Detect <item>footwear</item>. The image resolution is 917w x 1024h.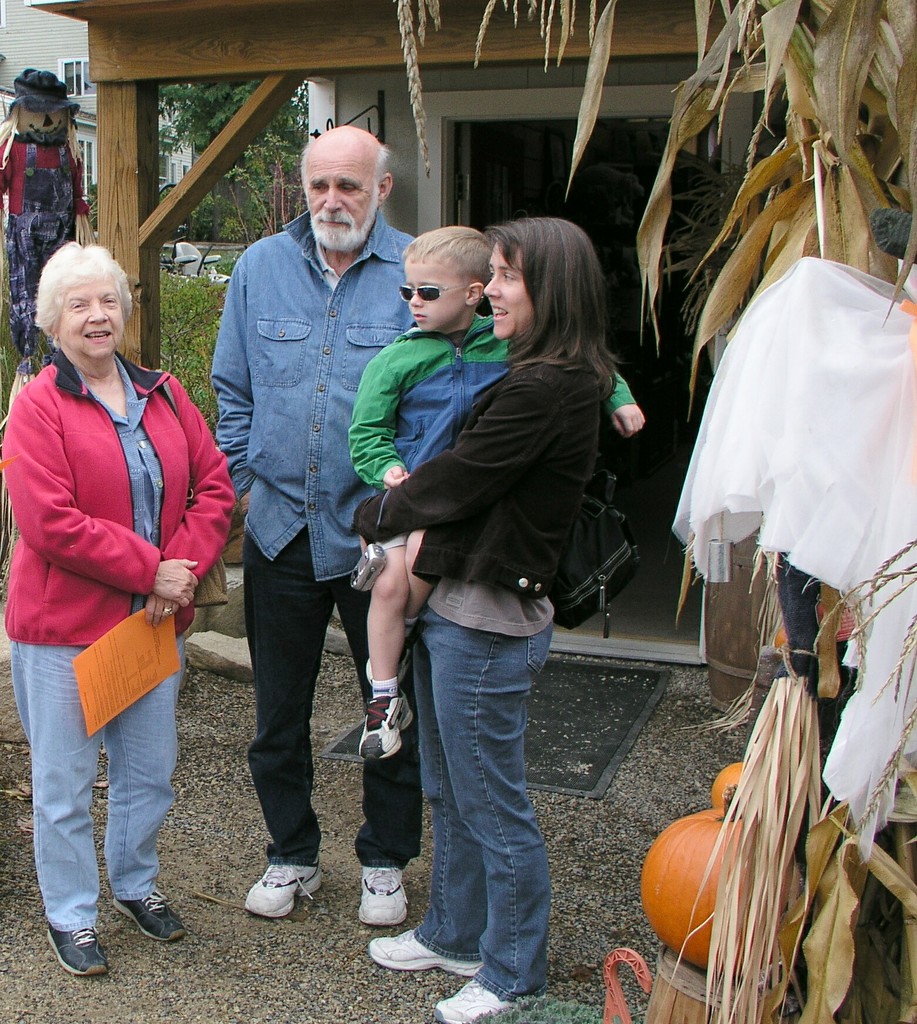
426 966 536 1023.
